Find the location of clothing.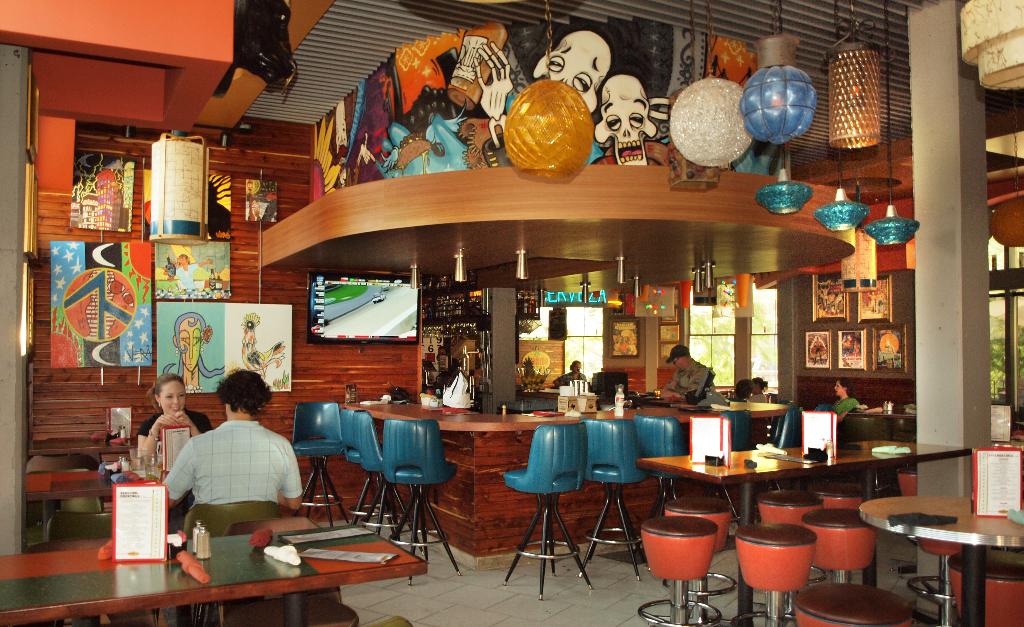
Location: left=726, top=397, right=748, bottom=402.
